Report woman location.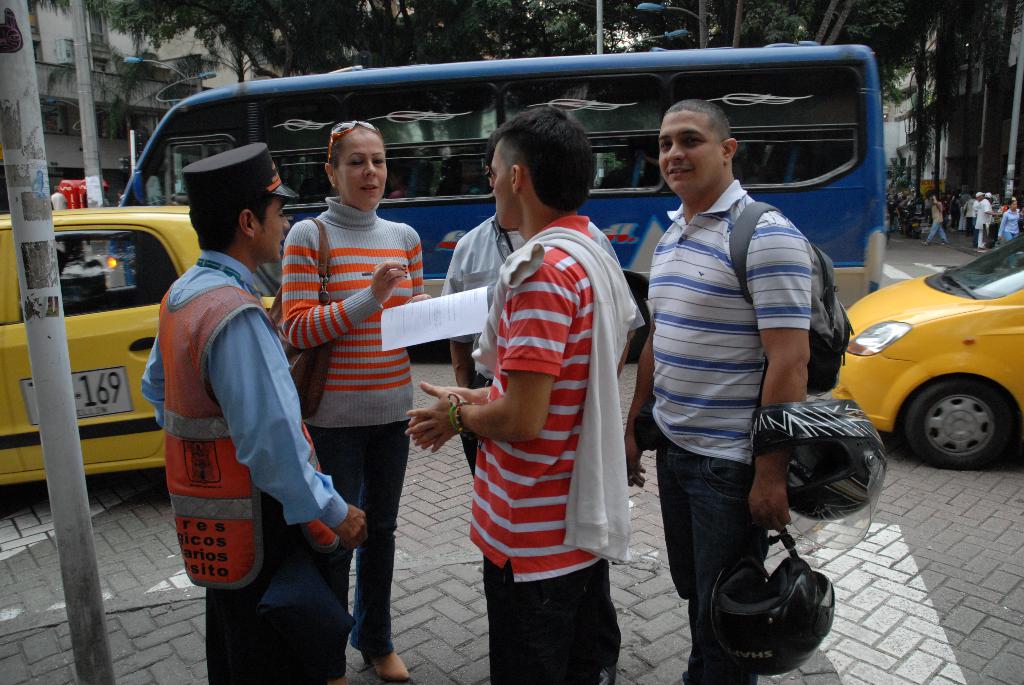
Report: <bbox>998, 198, 1018, 269</bbox>.
